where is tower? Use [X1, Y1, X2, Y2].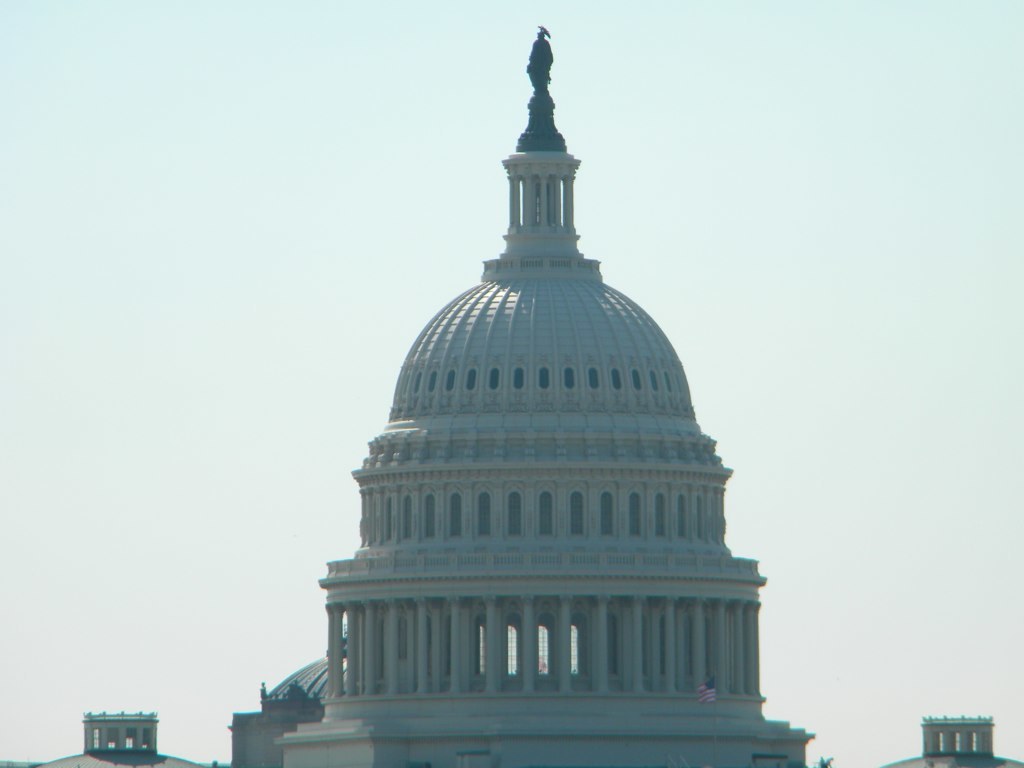
[271, 23, 814, 767].
